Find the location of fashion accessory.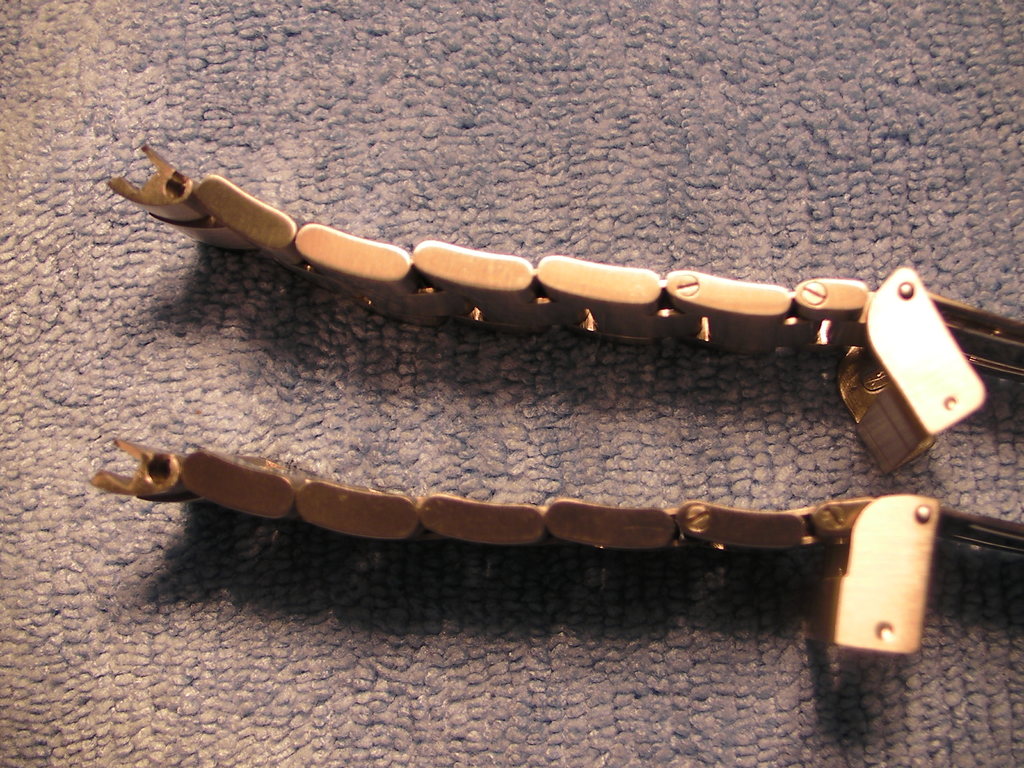
Location: (left=91, top=140, right=1023, bottom=653).
